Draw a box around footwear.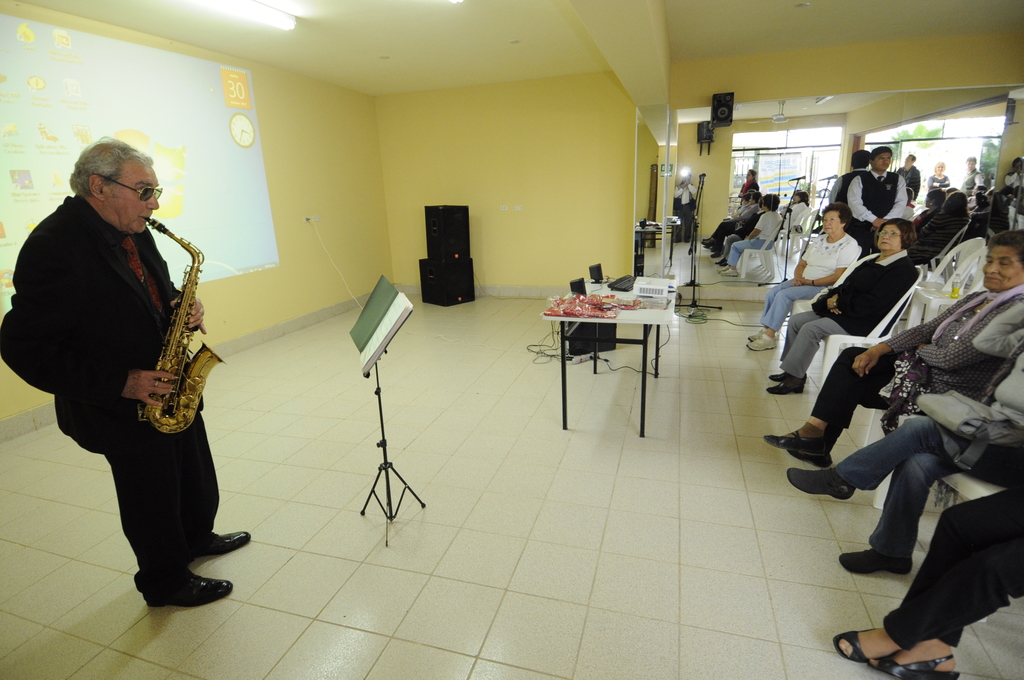
locate(832, 624, 876, 663).
